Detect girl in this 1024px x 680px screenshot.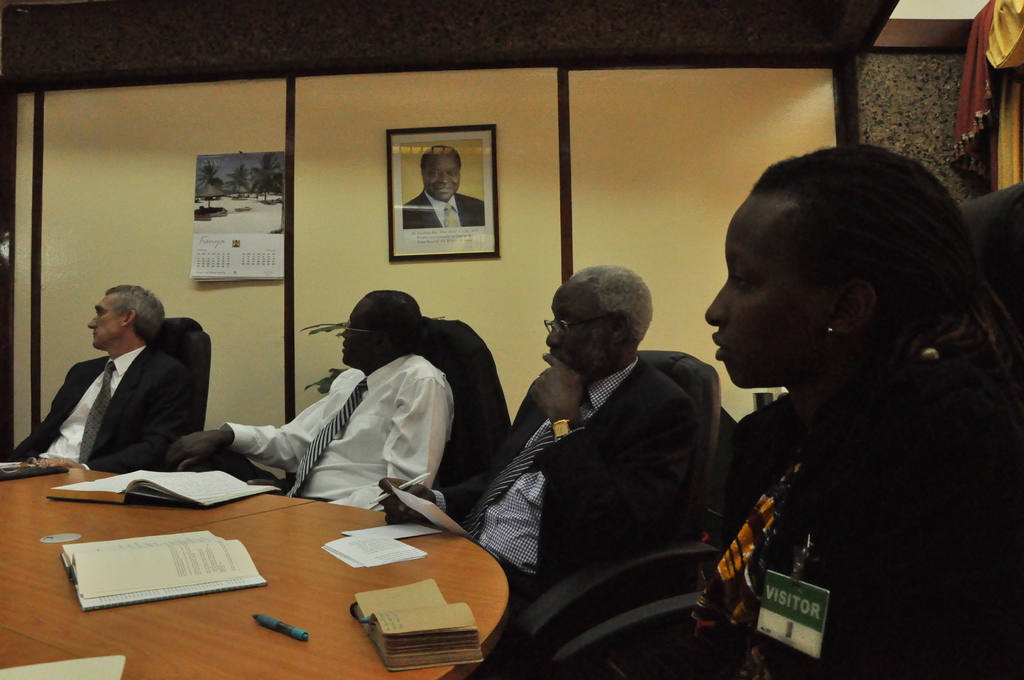
Detection: box(680, 143, 1023, 679).
